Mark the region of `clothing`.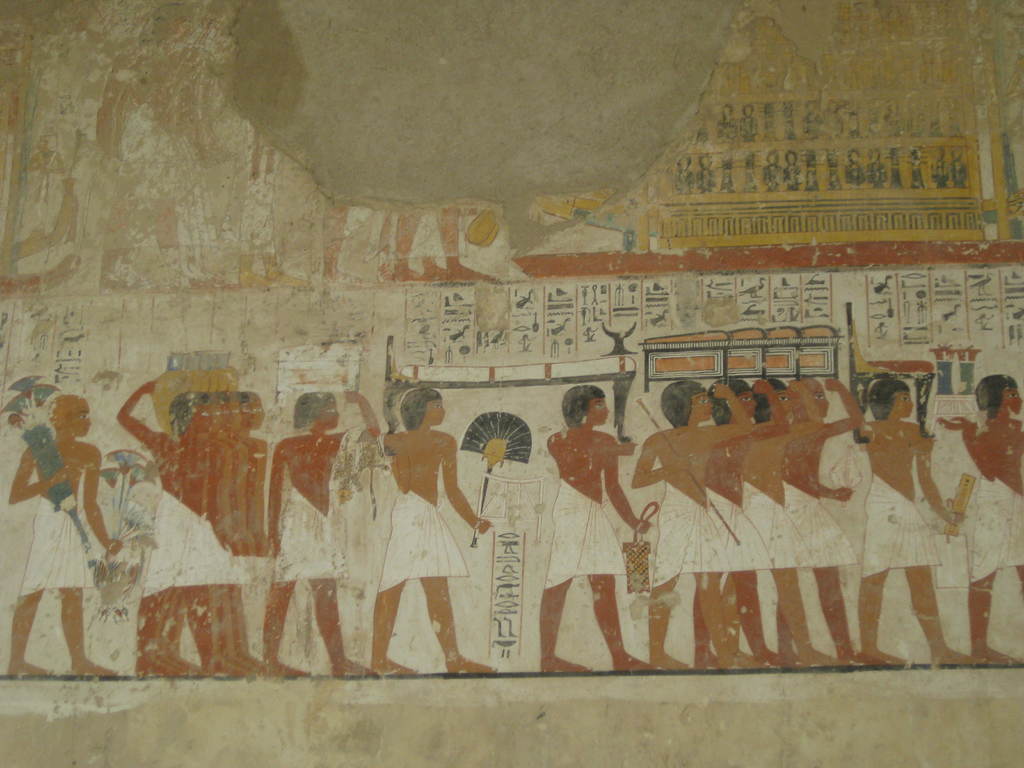
Region: (x1=272, y1=485, x2=353, y2=579).
